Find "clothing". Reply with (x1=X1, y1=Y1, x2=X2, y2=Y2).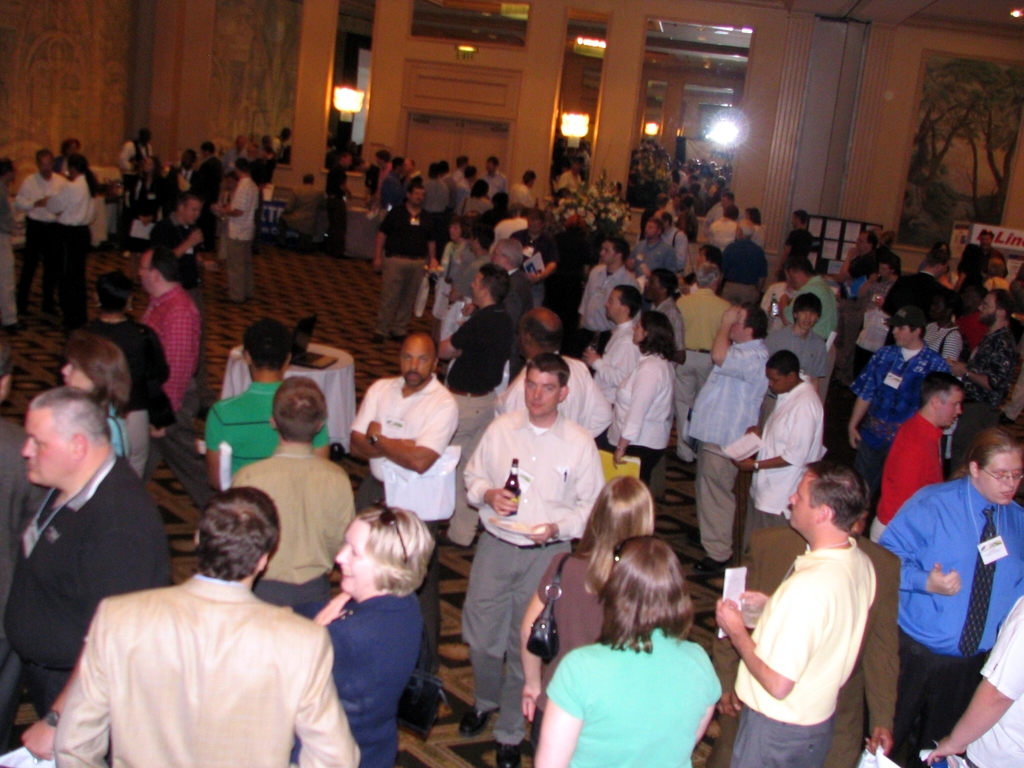
(x1=230, y1=172, x2=259, y2=300).
